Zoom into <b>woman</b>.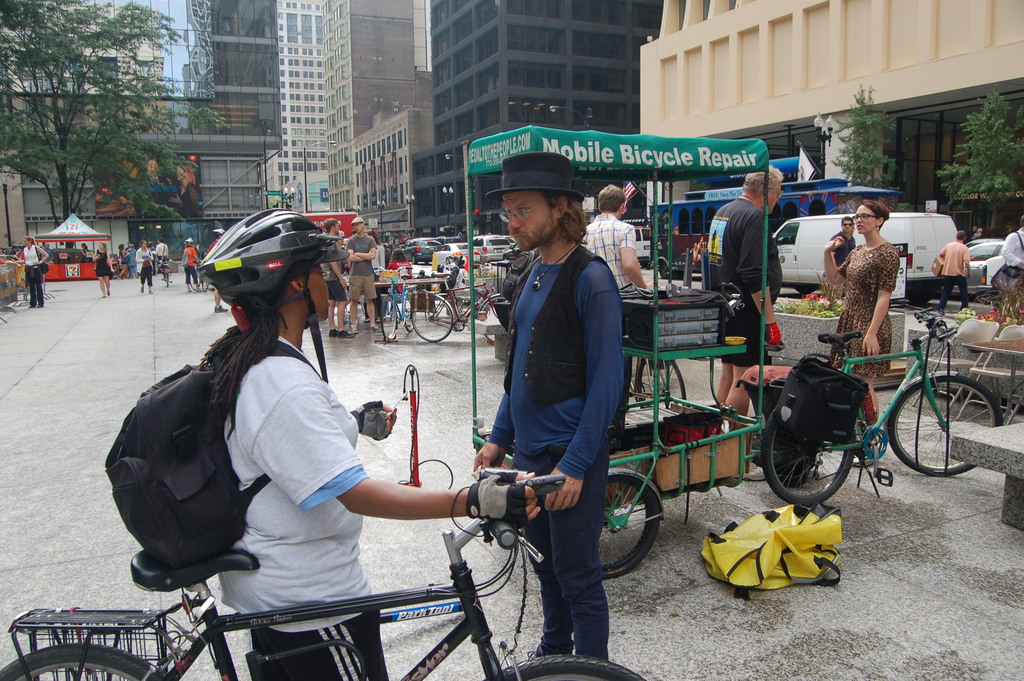
Zoom target: pyautogui.locateOnScreen(394, 249, 410, 272).
